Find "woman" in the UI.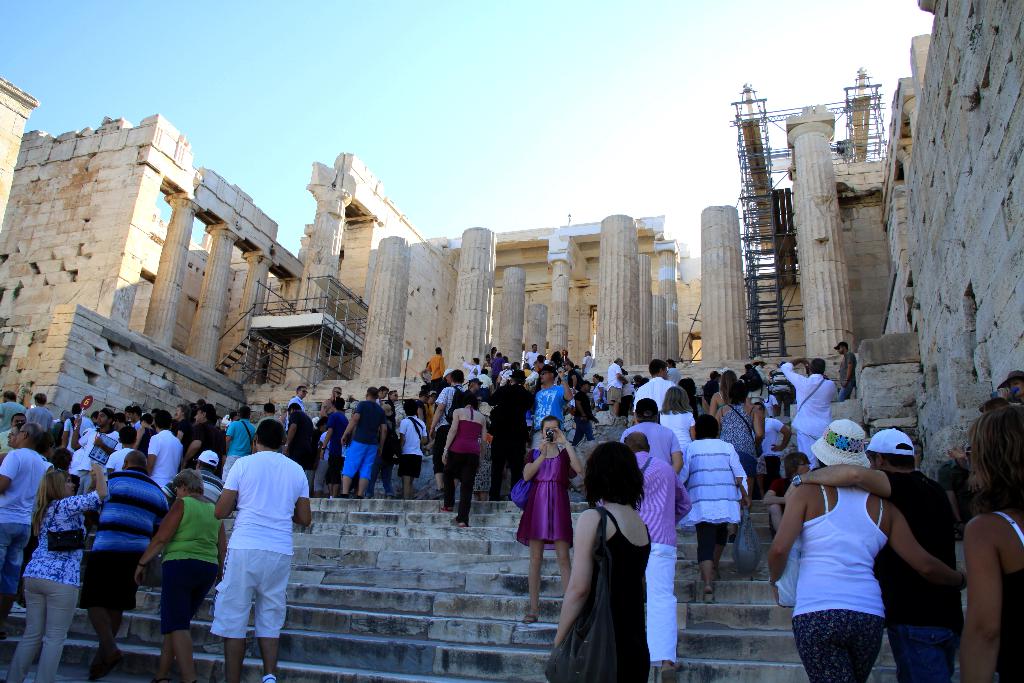
UI element at 678 413 751 600.
